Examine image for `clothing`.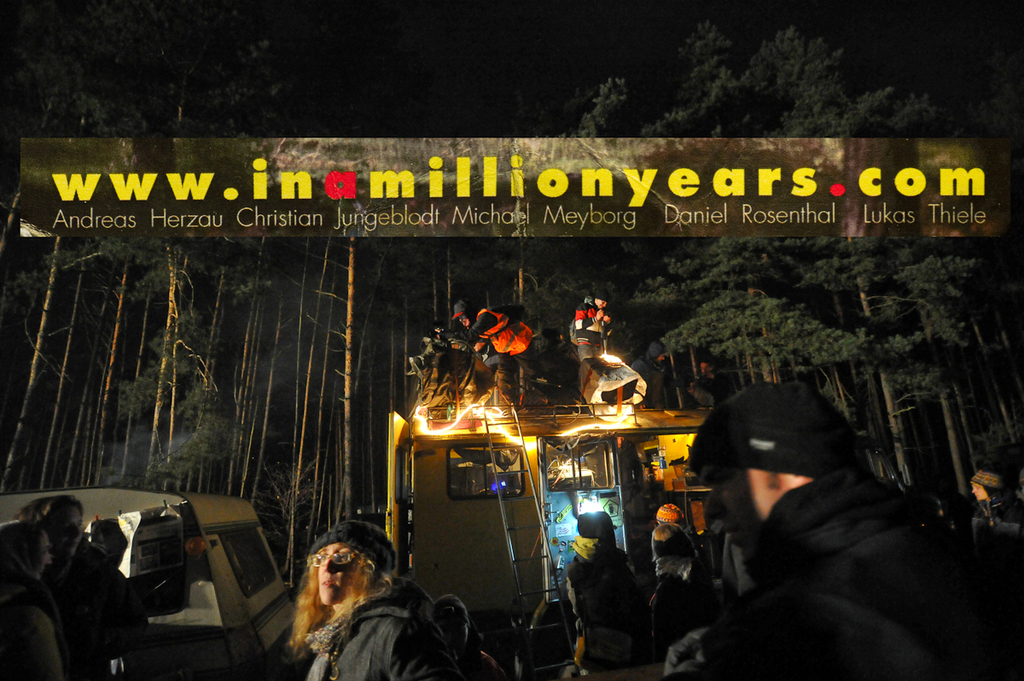
Examination result: box=[686, 478, 1023, 680].
